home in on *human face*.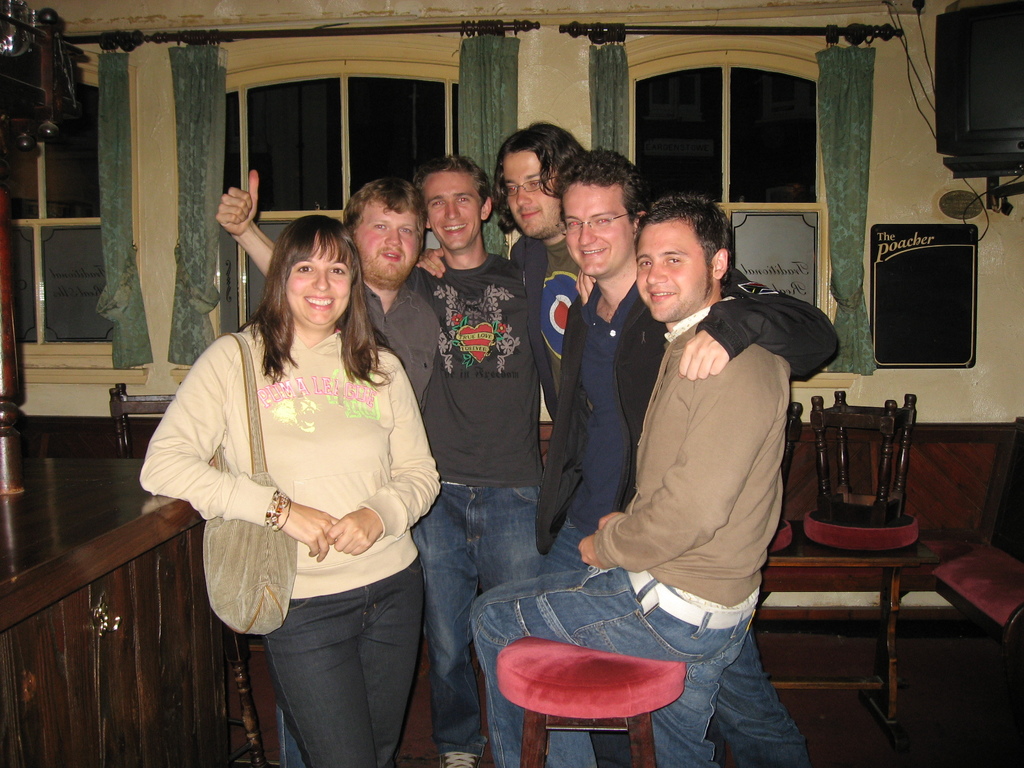
Homed in at box=[289, 243, 353, 323].
